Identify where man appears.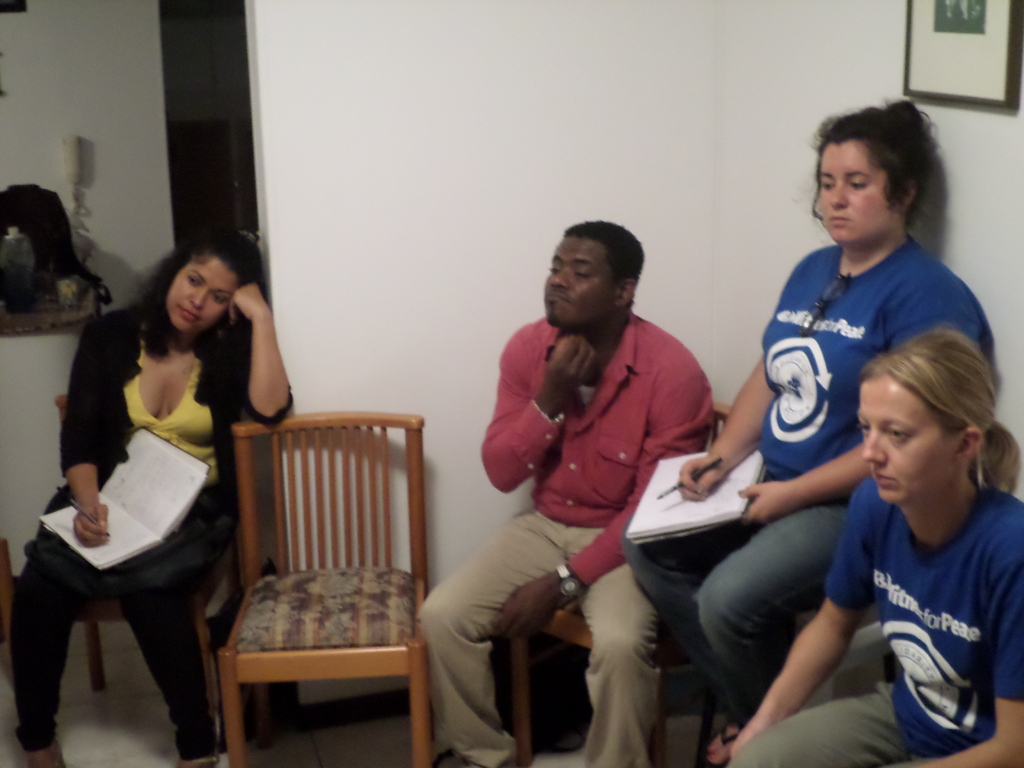
Appears at [461, 216, 744, 747].
